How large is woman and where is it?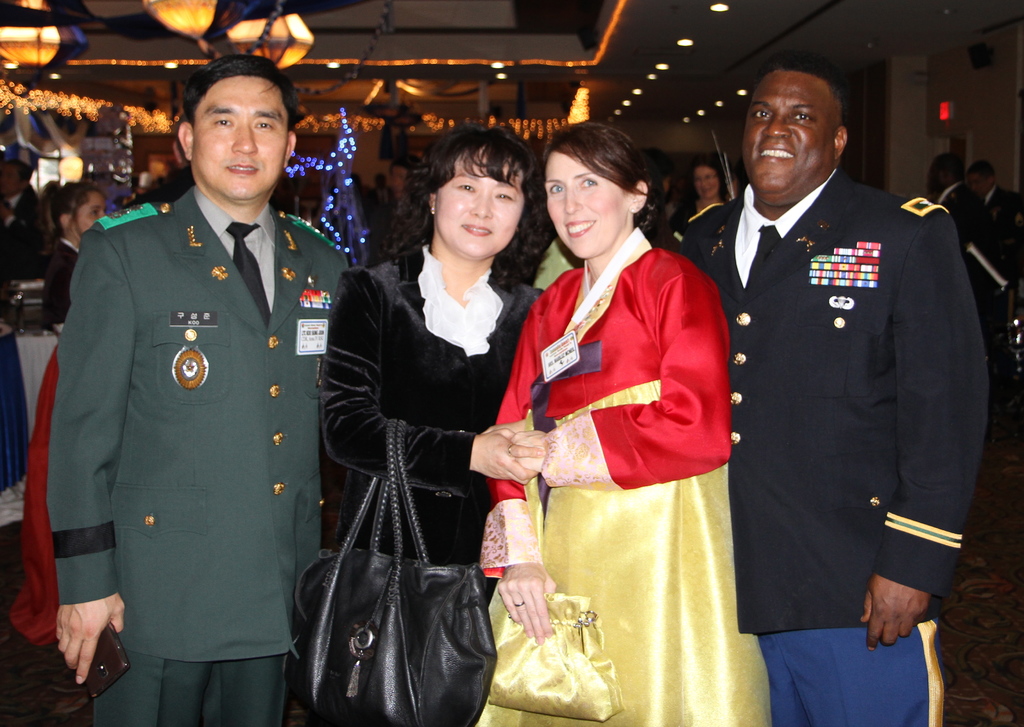
Bounding box: region(47, 179, 113, 323).
